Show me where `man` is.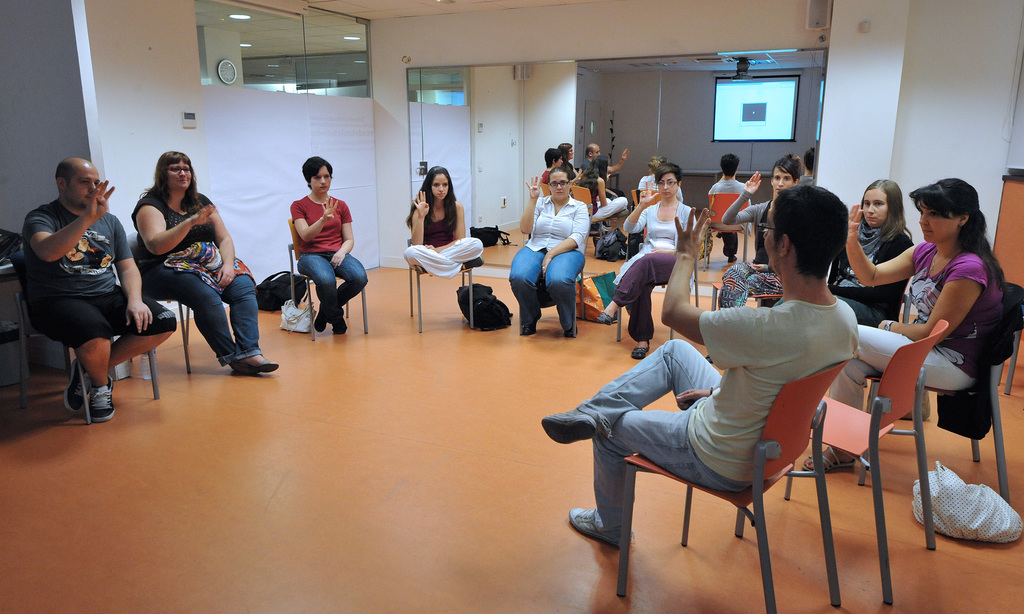
`man` is at 709 152 751 261.
